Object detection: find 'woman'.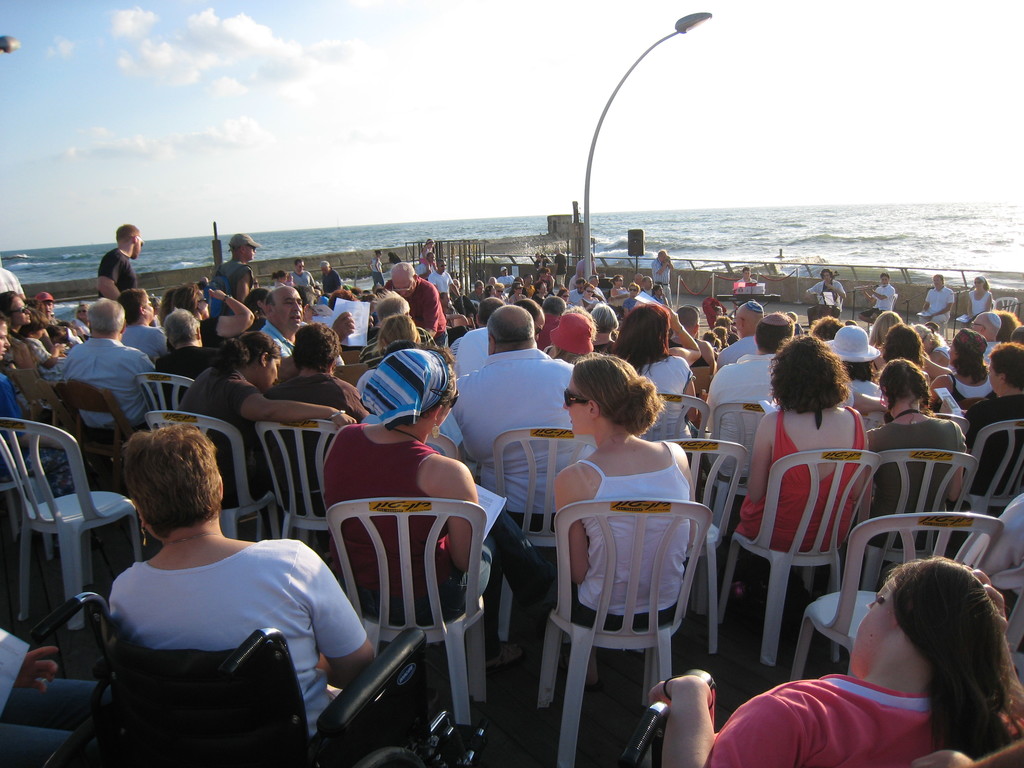
BBox(538, 264, 554, 292).
